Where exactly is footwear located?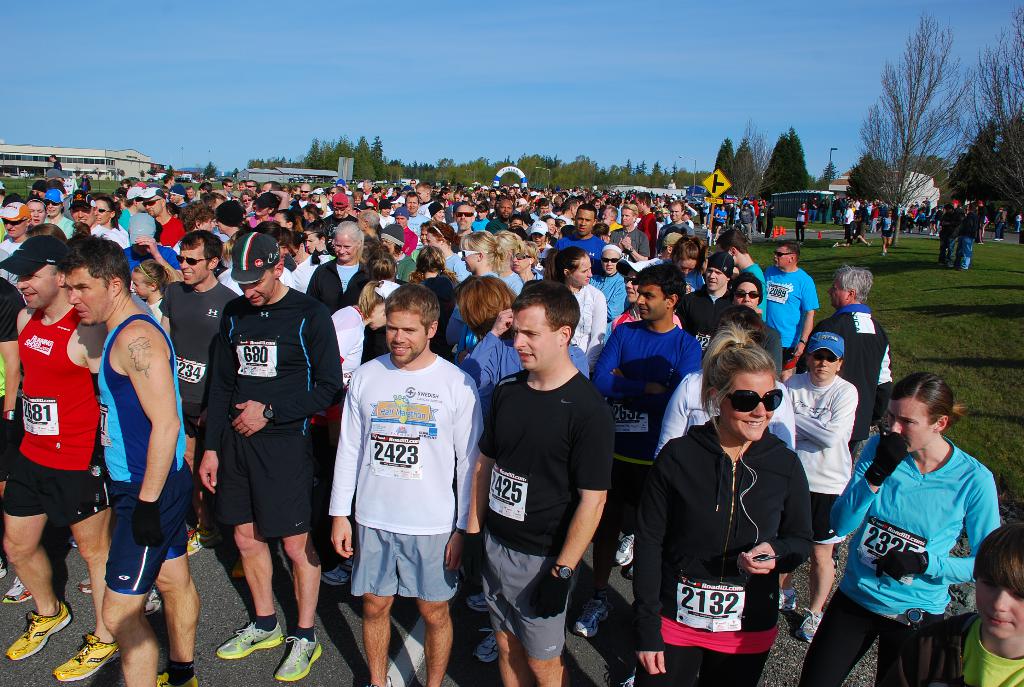
Its bounding box is detection(322, 562, 348, 584).
